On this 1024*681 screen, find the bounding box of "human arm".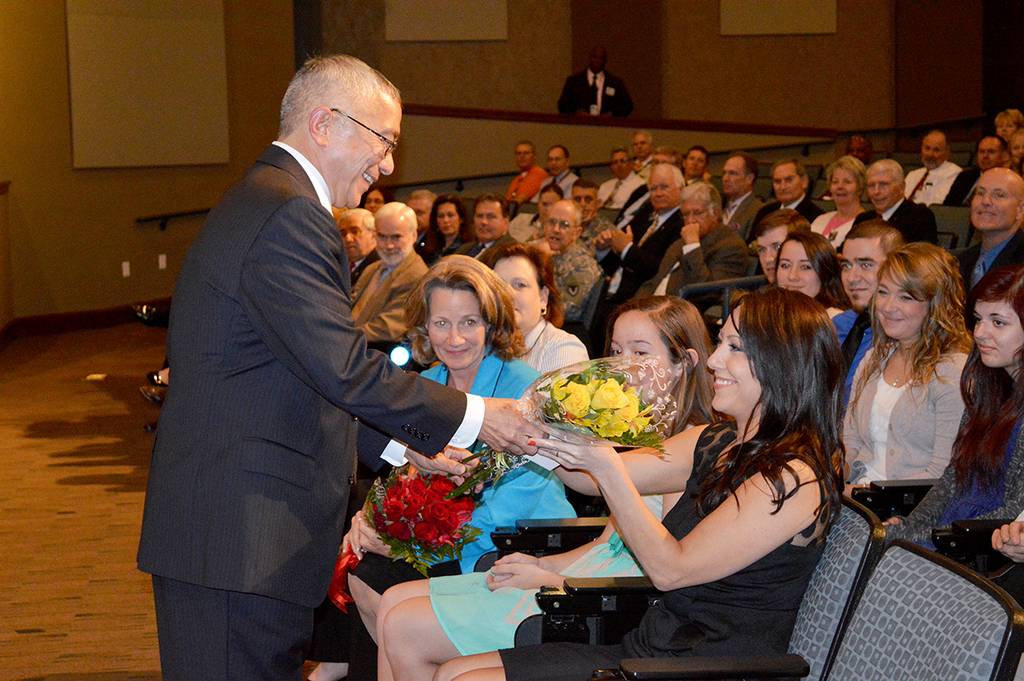
Bounding box: 1004/550/1023/567.
